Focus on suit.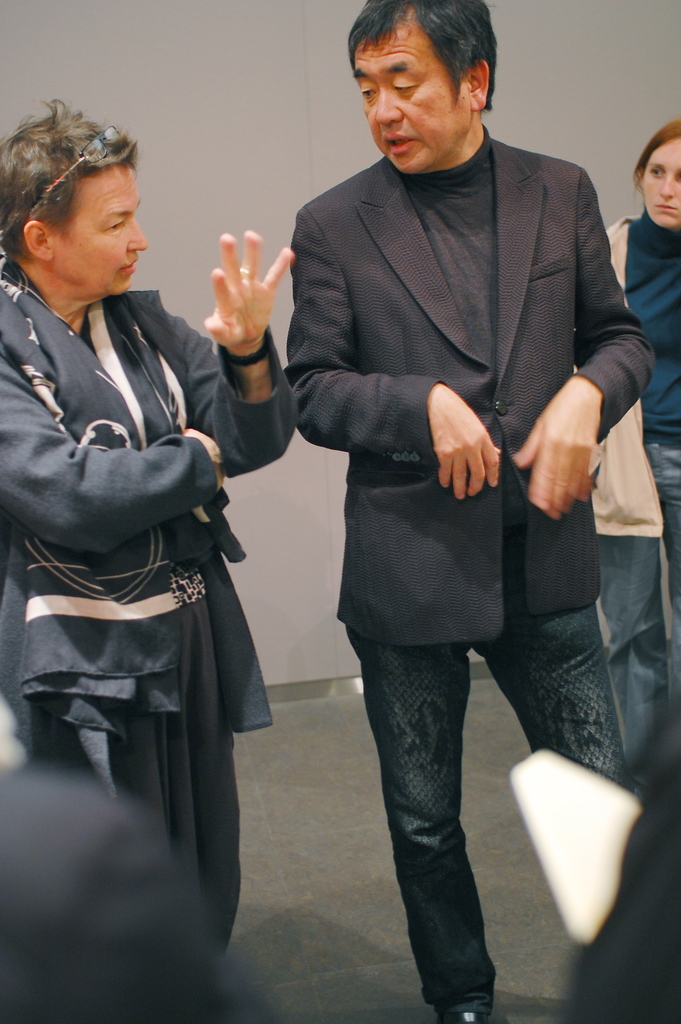
Focused at pyautogui.locateOnScreen(278, 124, 661, 644).
